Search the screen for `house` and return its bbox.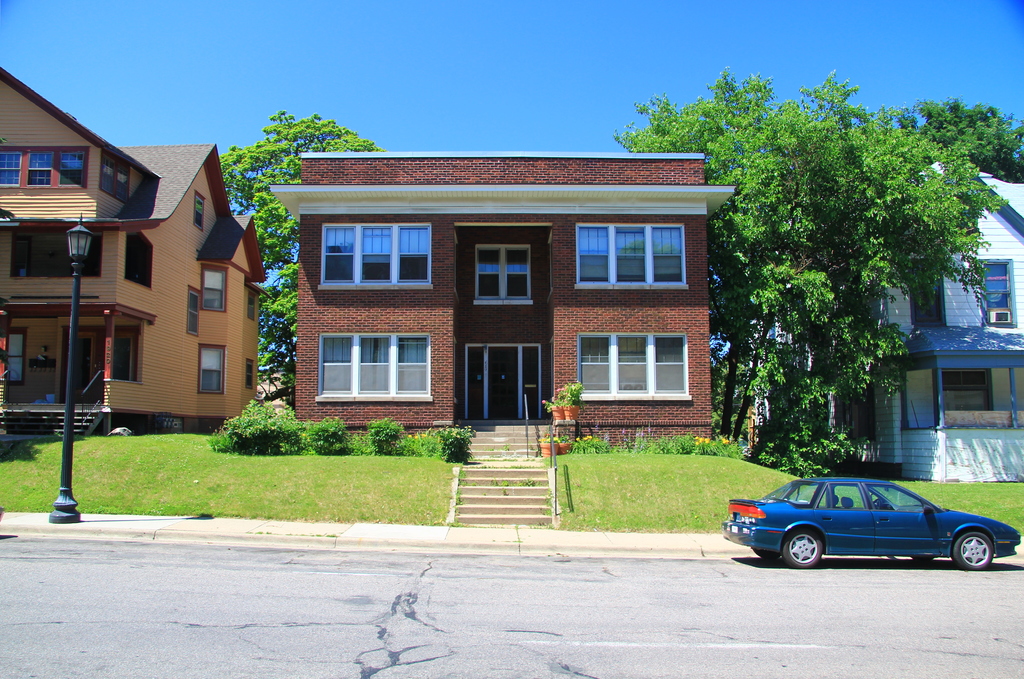
Found: 268,153,739,463.
